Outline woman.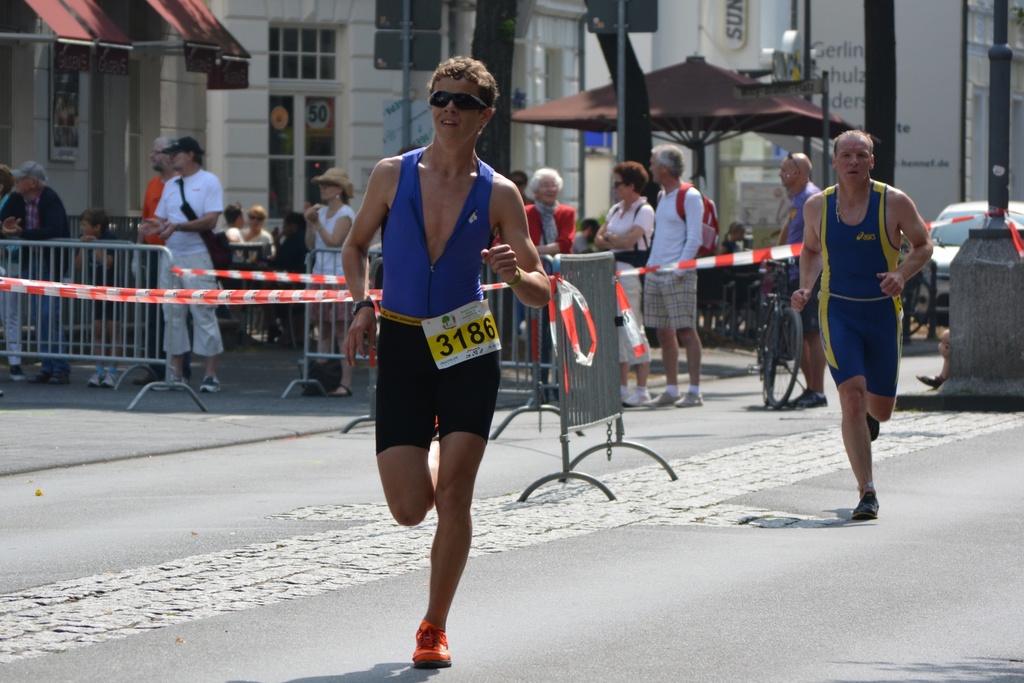
Outline: 593,160,659,406.
